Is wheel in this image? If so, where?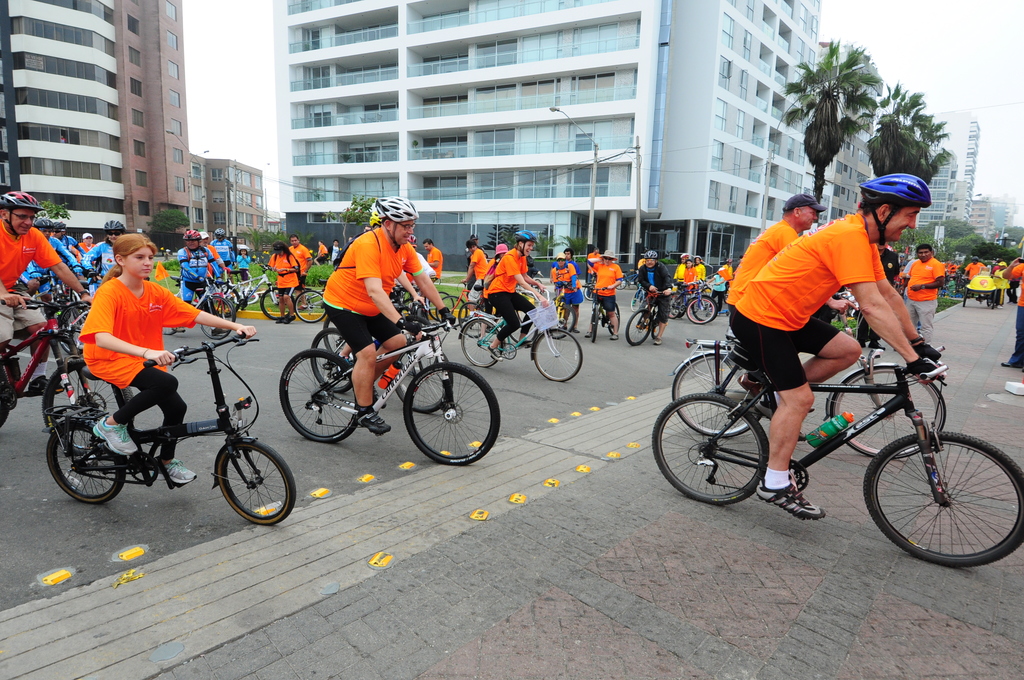
Yes, at region(443, 298, 476, 329).
